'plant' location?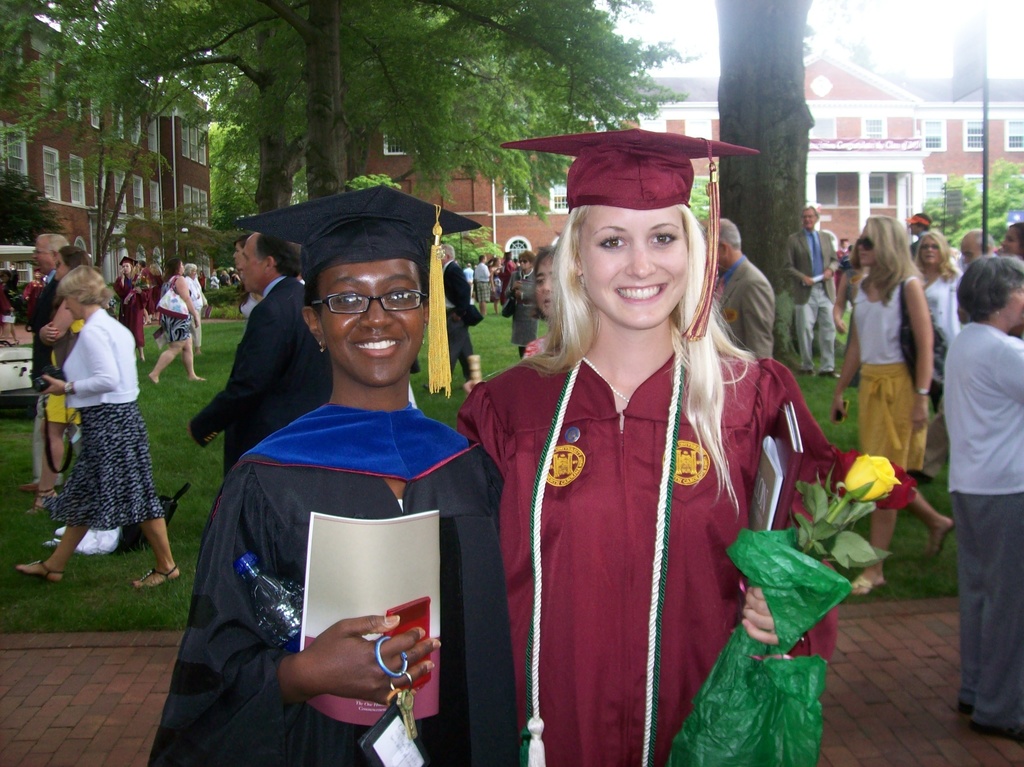
BBox(806, 453, 889, 593)
